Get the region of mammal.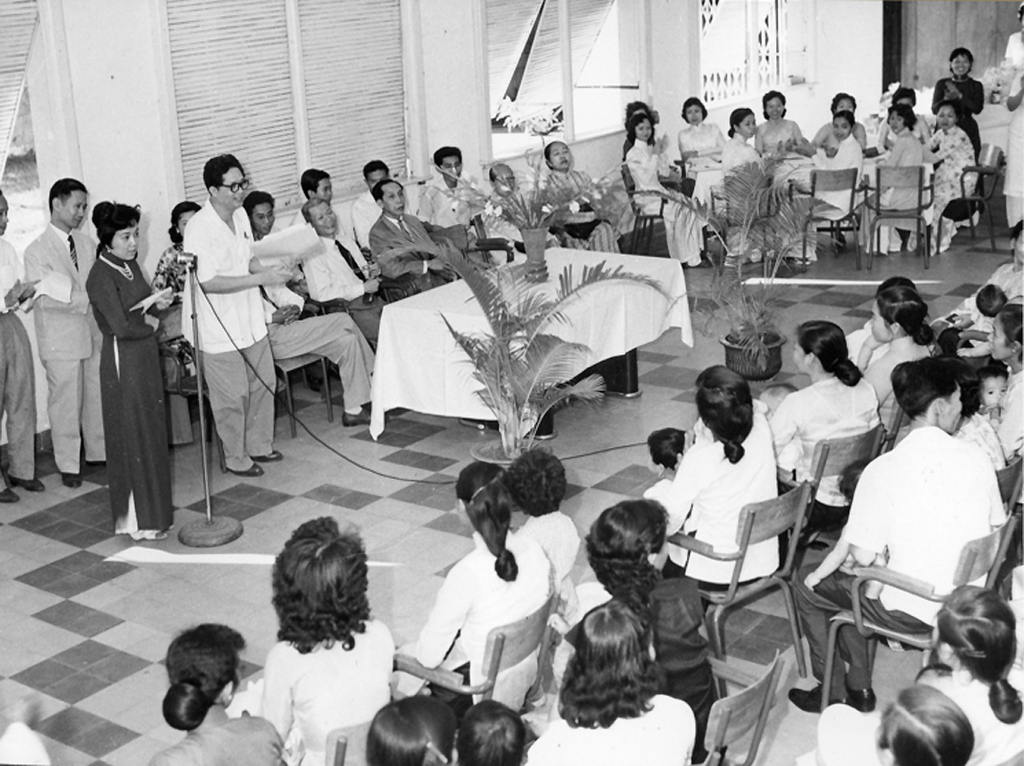
935 42 985 135.
